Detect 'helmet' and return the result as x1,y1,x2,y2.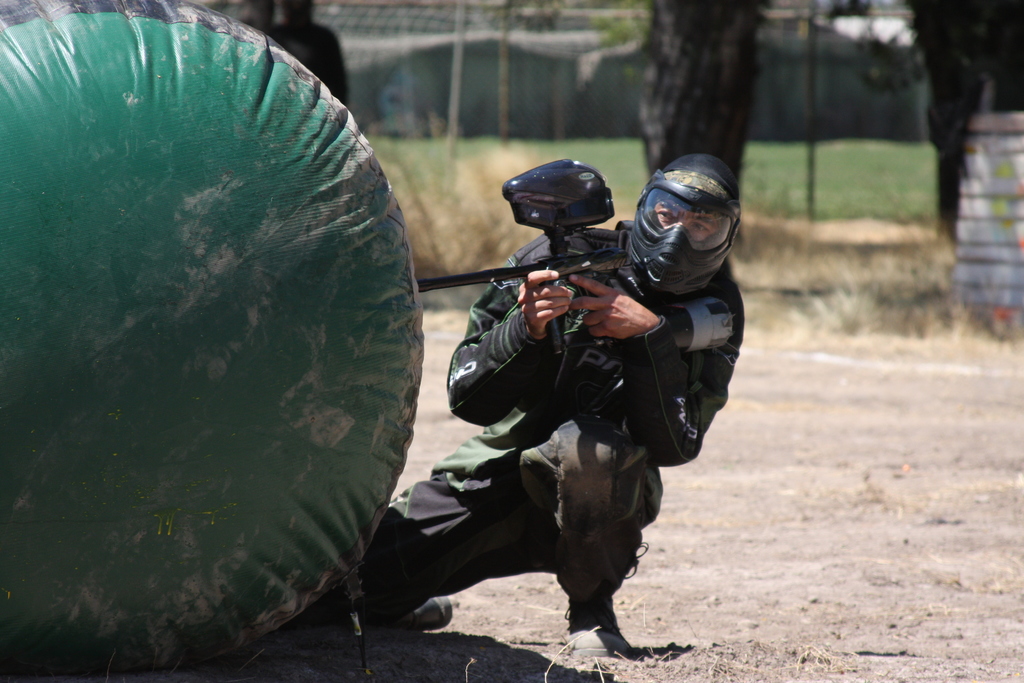
633,163,747,289.
